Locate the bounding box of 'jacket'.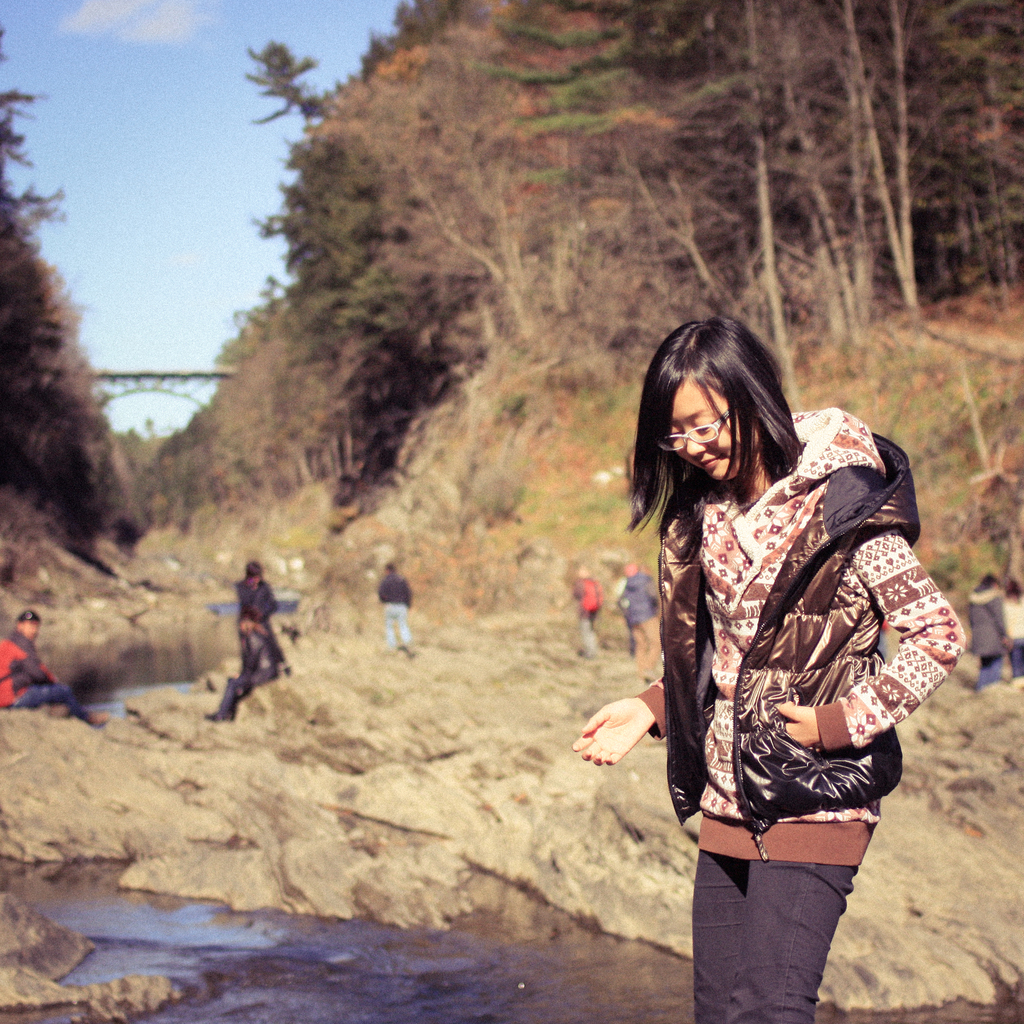
Bounding box: detection(636, 404, 963, 844).
